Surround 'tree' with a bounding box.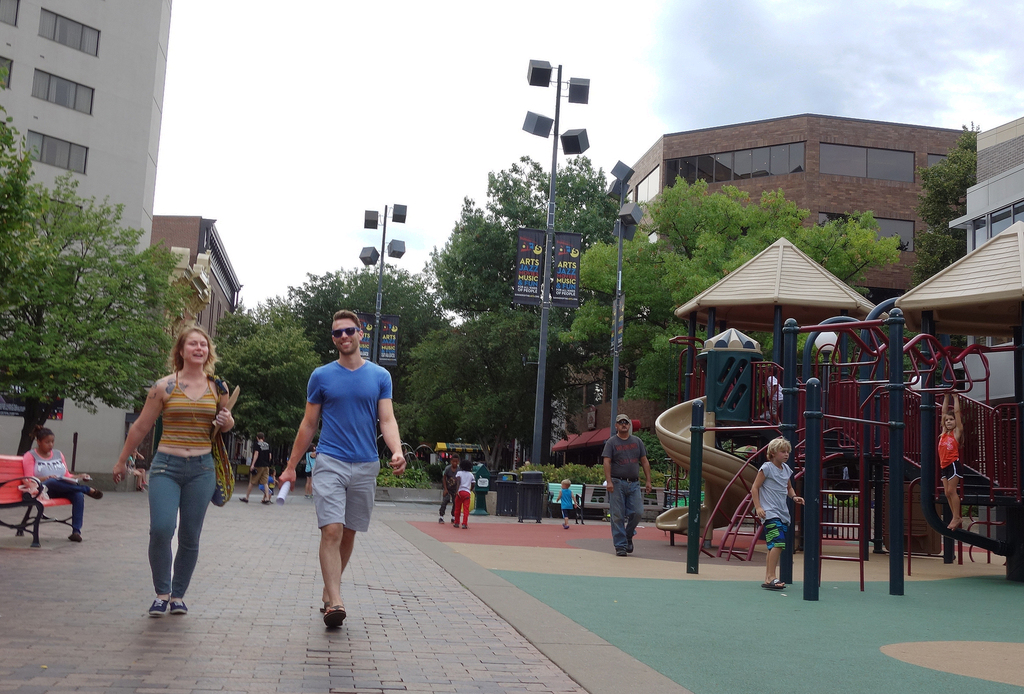
0 114 39 415.
